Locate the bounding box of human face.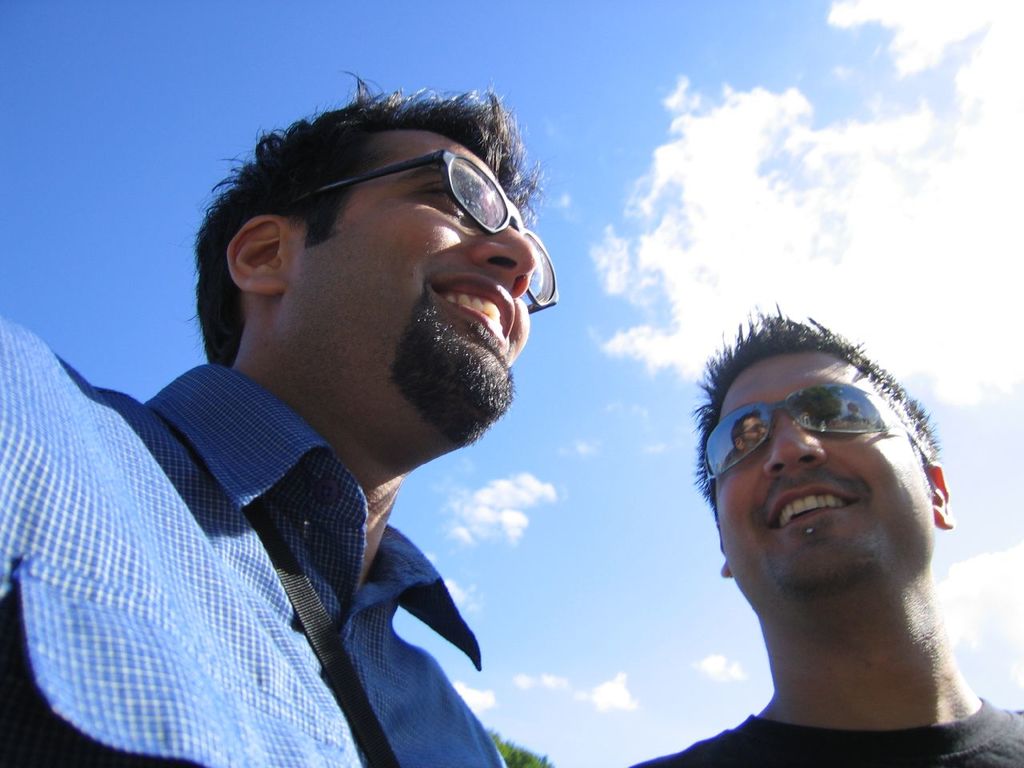
Bounding box: {"x1": 706, "y1": 354, "x2": 908, "y2": 578}.
